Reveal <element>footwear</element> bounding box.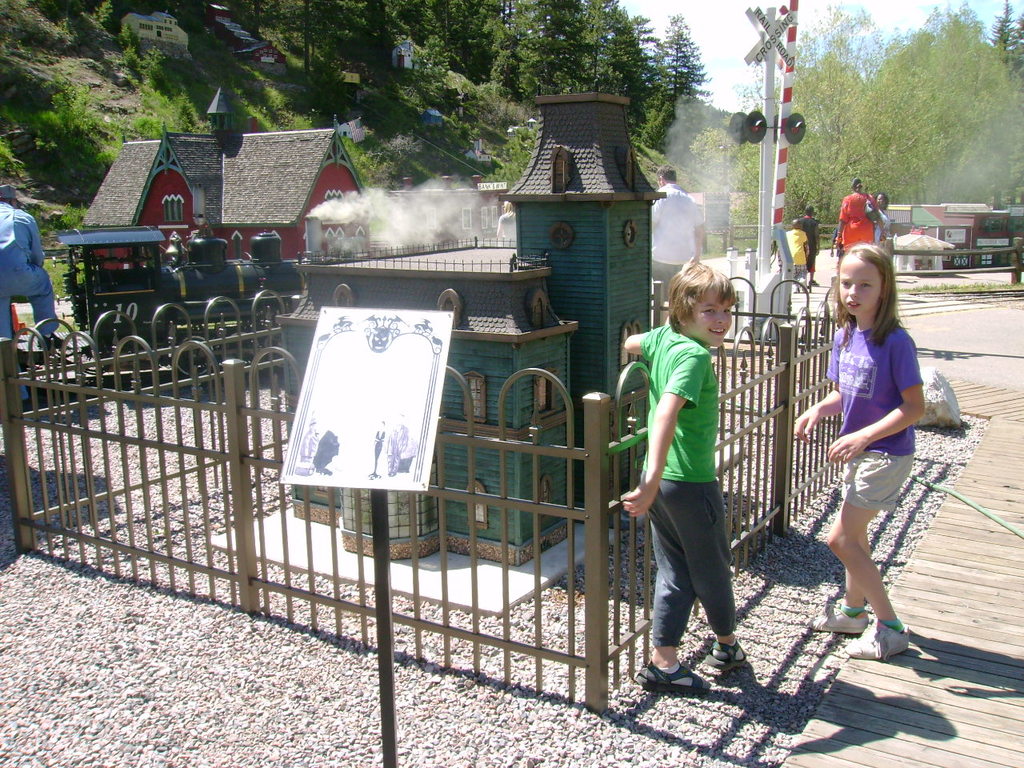
Revealed: (x1=846, y1=624, x2=912, y2=662).
